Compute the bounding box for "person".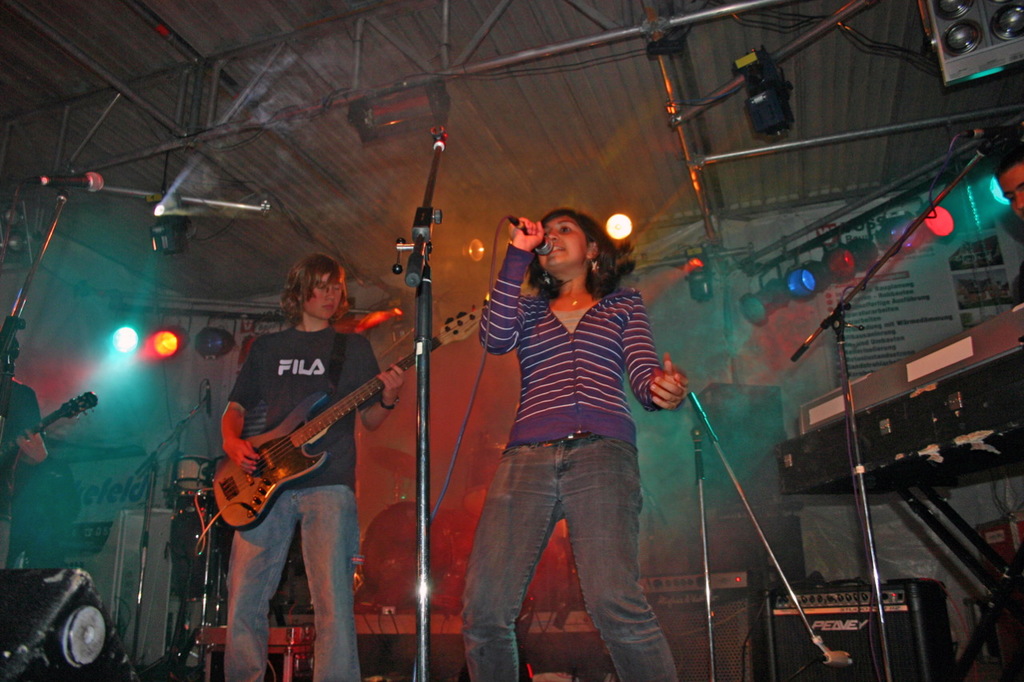
x1=197, y1=247, x2=391, y2=648.
